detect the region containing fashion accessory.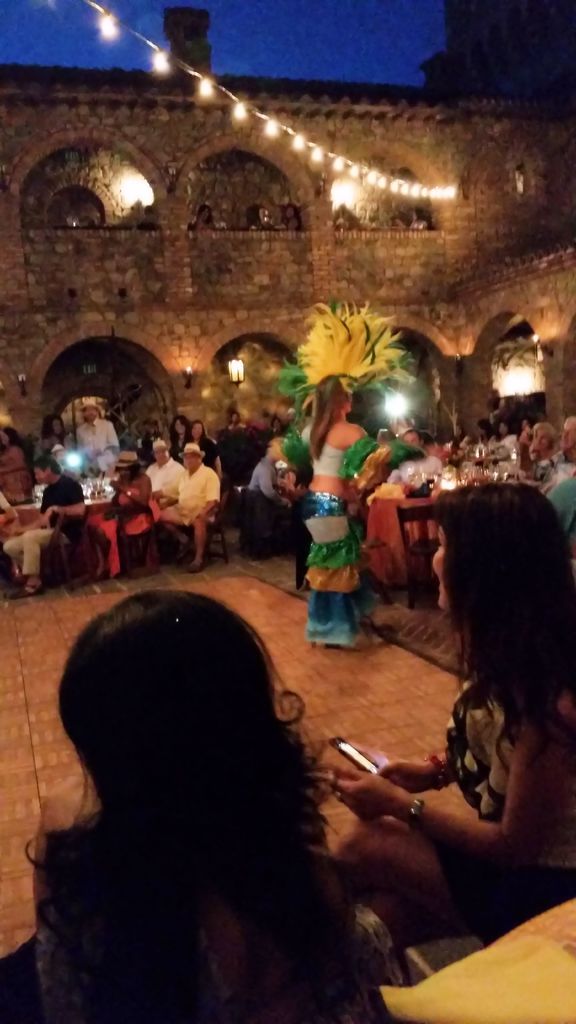
{"x1": 277, "y1": 291, "x2": 412, "y2": 424}.
